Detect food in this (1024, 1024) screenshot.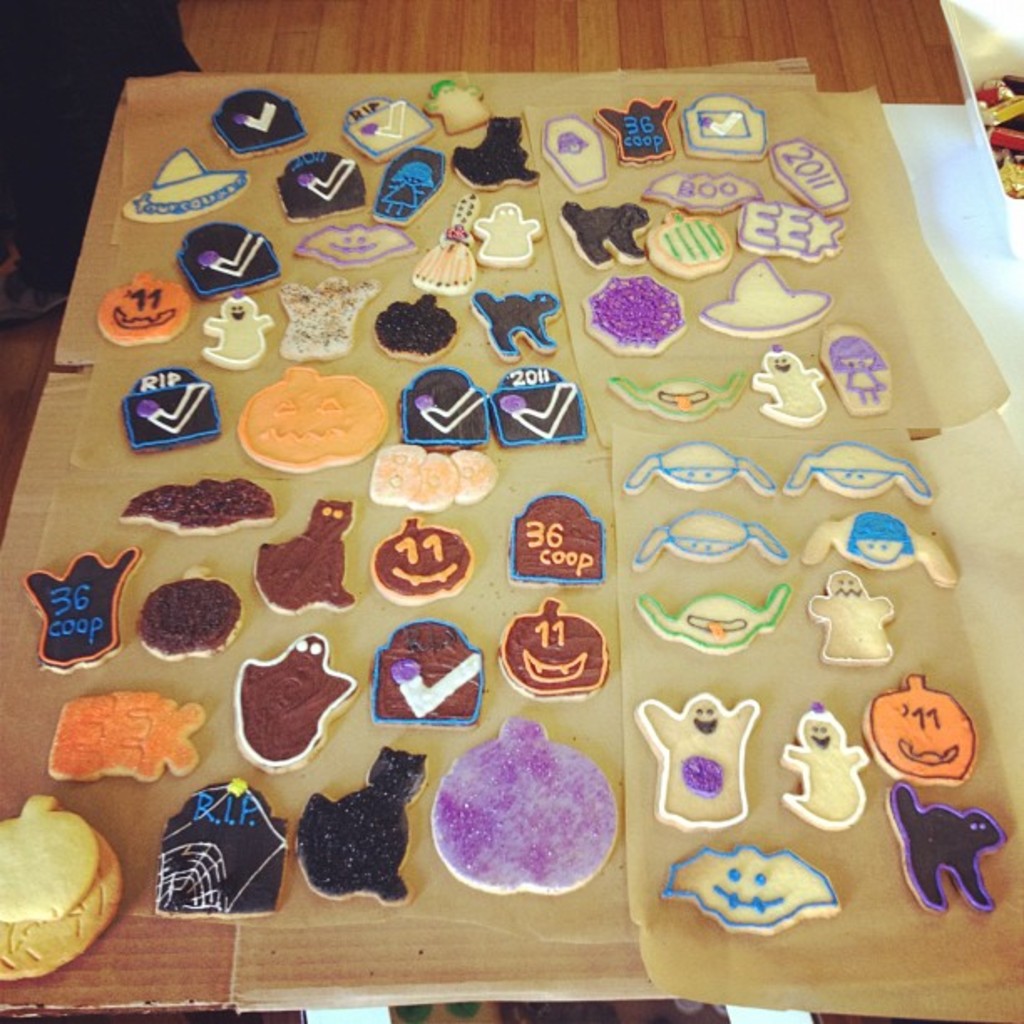
Detection: (left=495, top=596, right=612, bottom=699).
